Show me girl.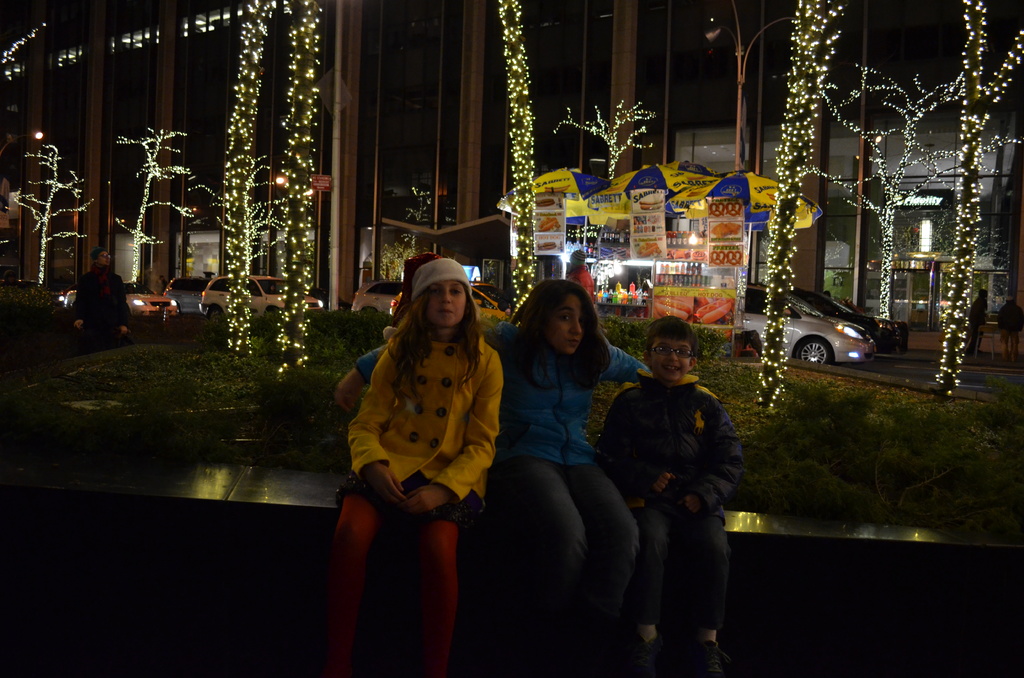
girl is here: bbox(333, 253, 505, 677).
